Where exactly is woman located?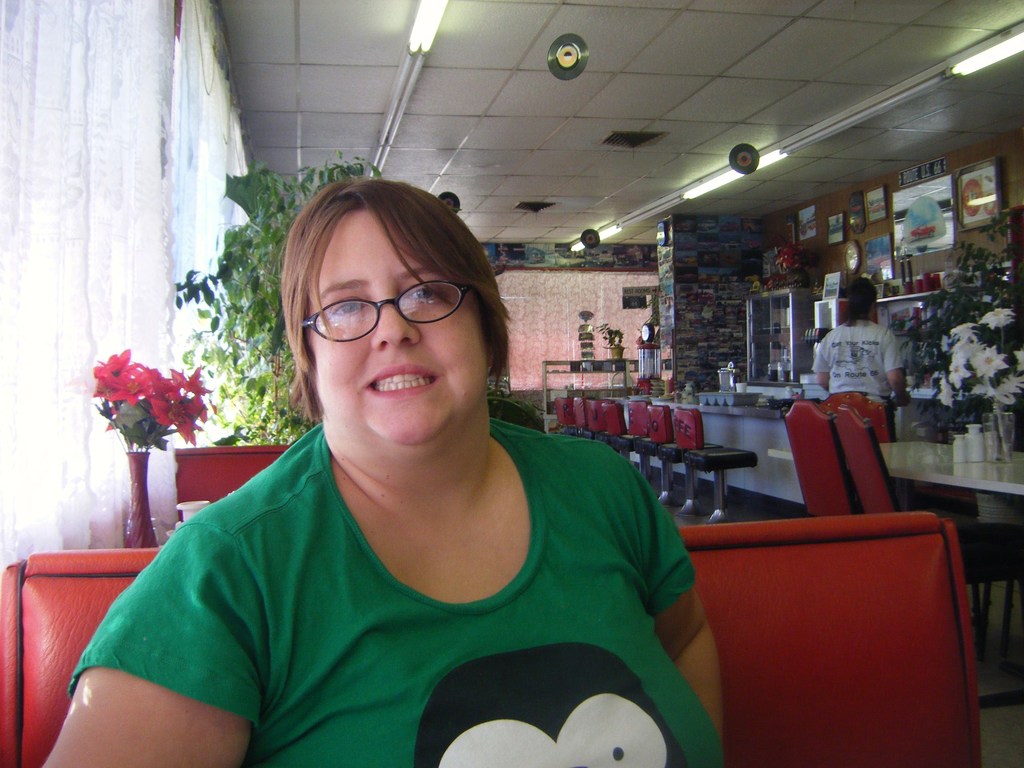
Its bounding box is 35:179:727:767.
